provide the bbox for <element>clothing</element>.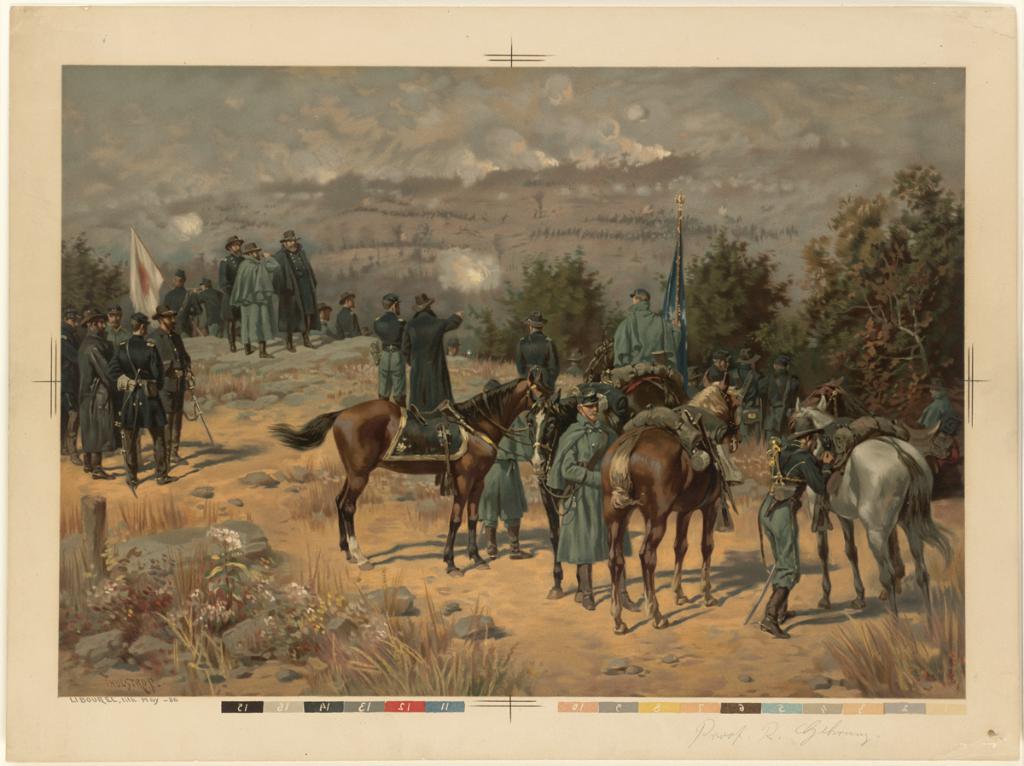
762, 368, 802, 443.
